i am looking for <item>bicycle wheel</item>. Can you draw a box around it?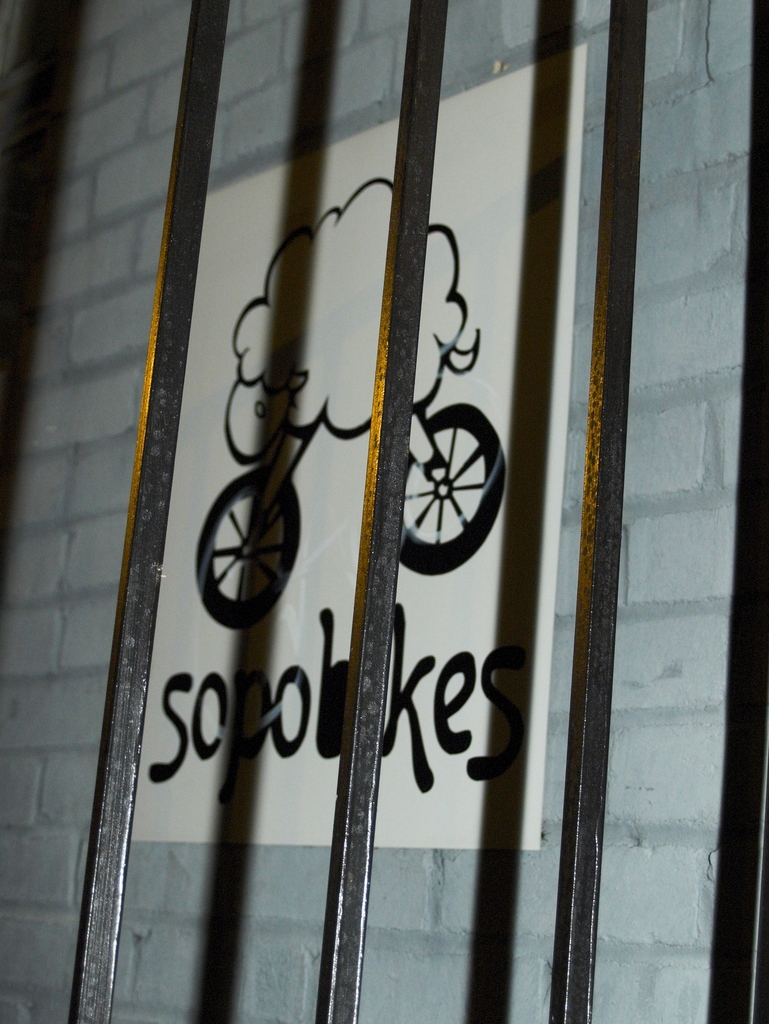
Sure, the bounding box is box=[395, 404, 505, 575].
